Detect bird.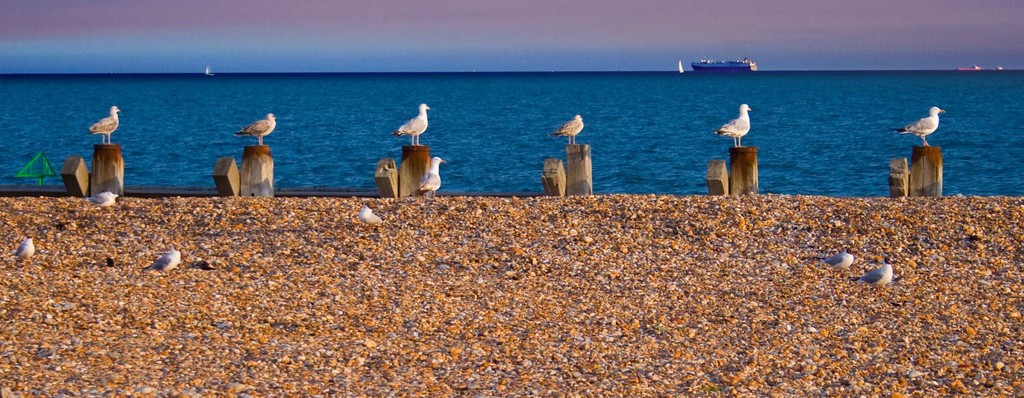
Detected at locate(813, 245, 851, 279).
